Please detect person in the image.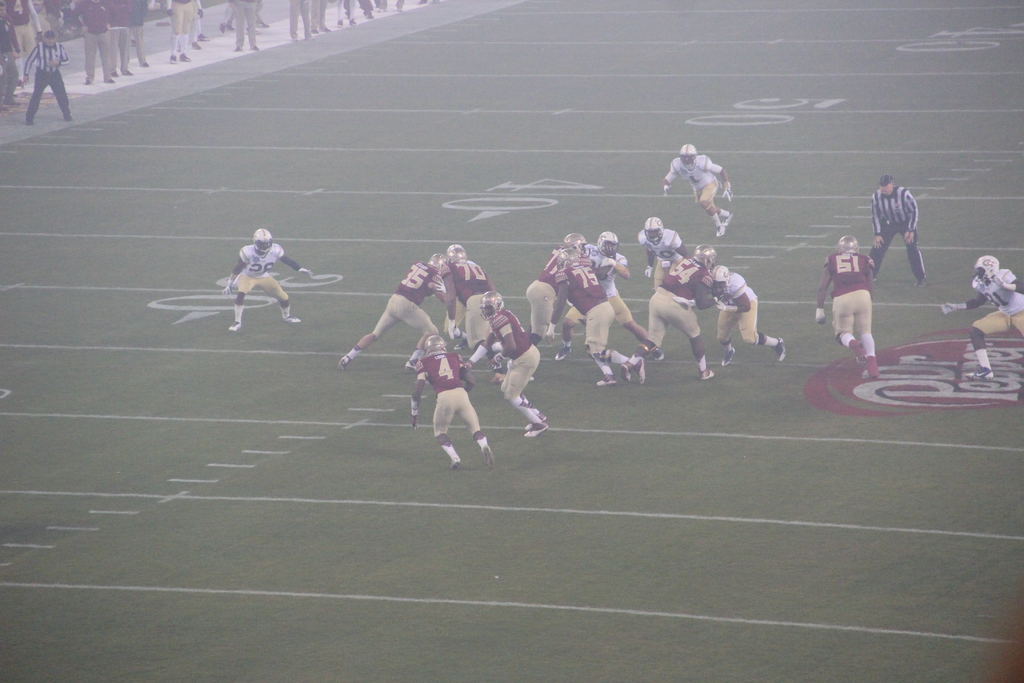
[left=942, top=253, right=1023, bottom=381].
